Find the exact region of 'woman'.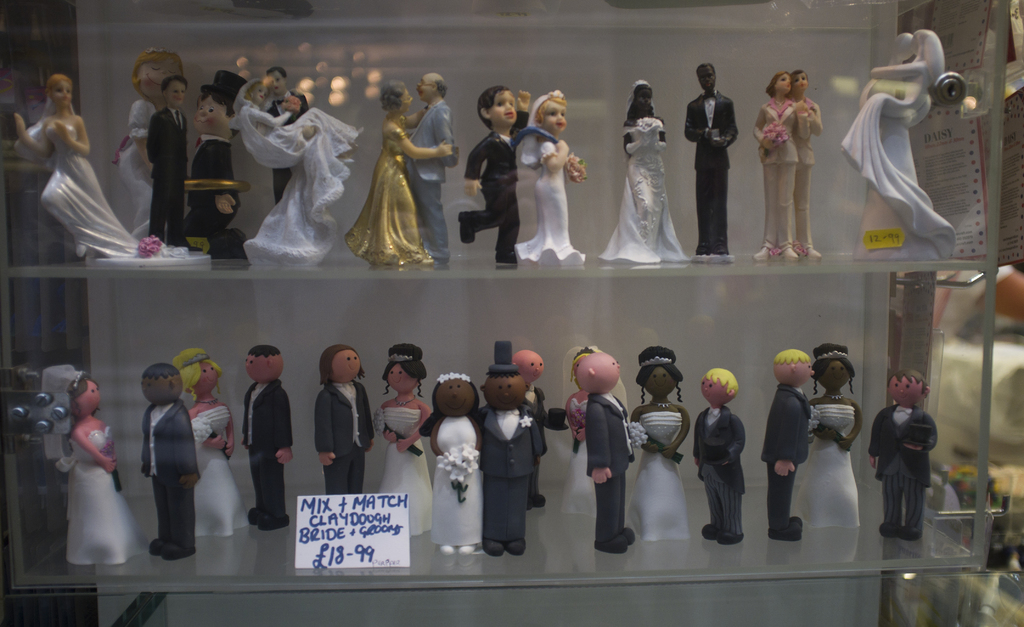
Exact region: l=842, t=28, r=944, b=164.
